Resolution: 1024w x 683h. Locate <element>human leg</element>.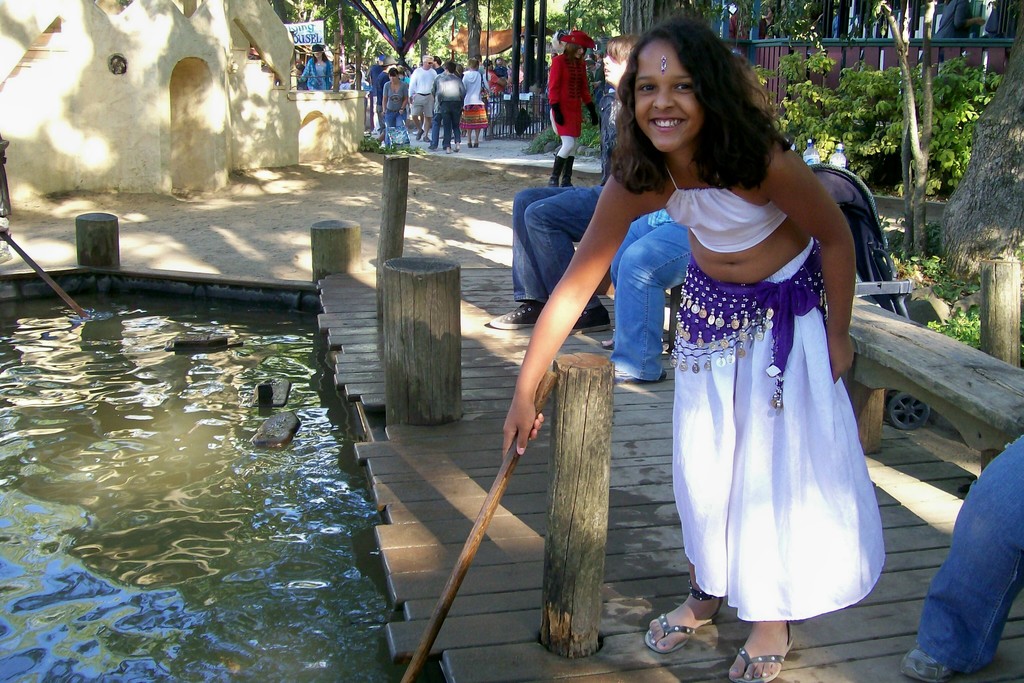
601/211/670/351.
